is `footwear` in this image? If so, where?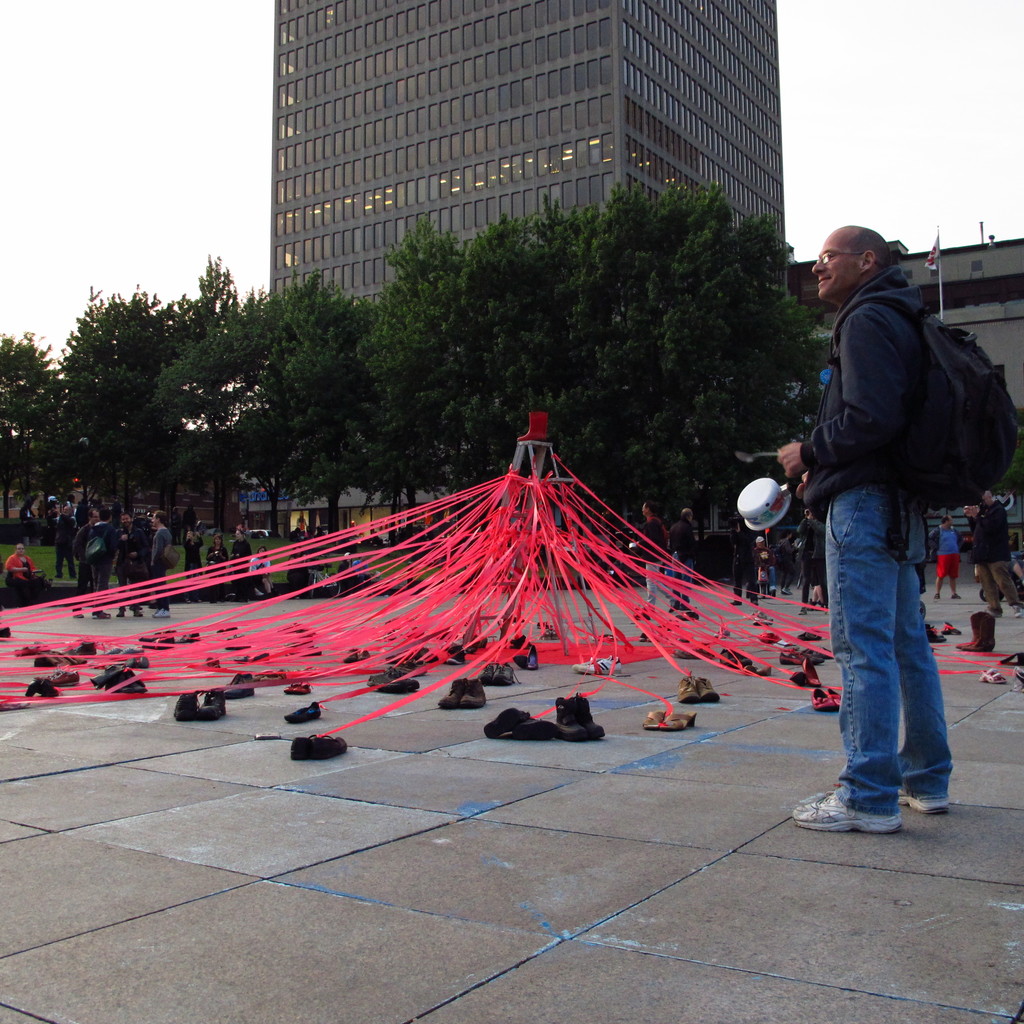
Yes, at box=[717, 644, 737, 669].
